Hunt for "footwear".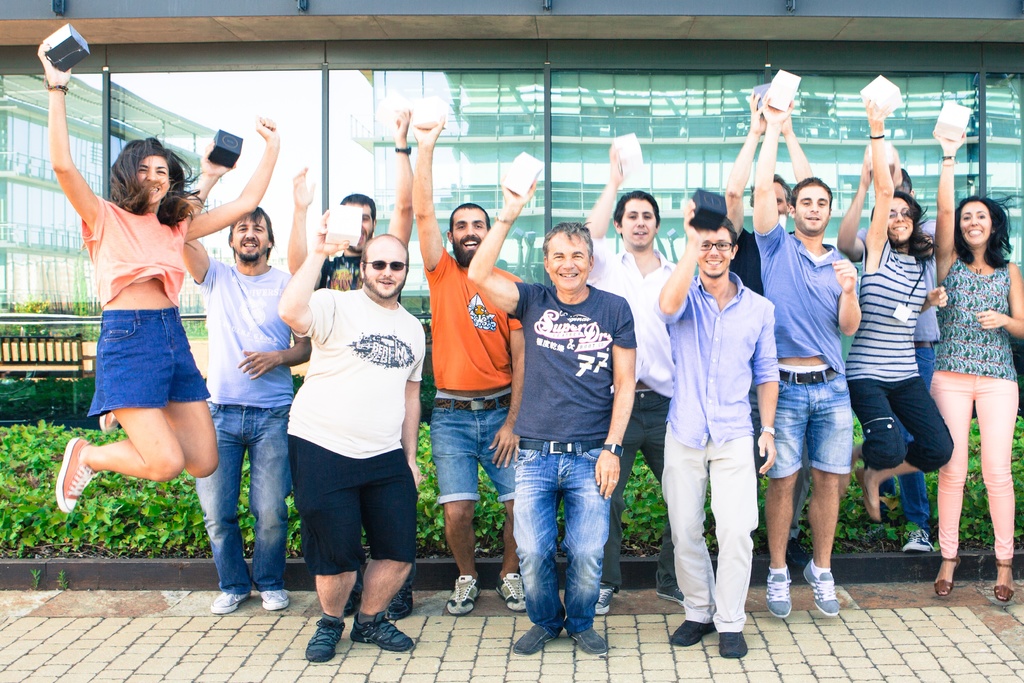
Hunted down at {"left": 96, "top": 411, "right": 118, "bottom": 433}.
